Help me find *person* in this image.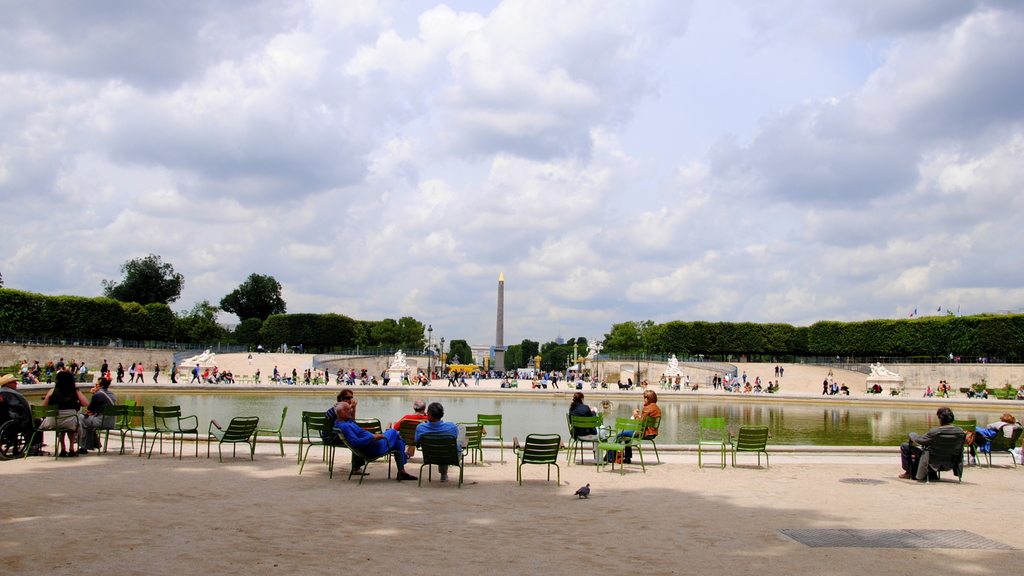
Found it: <region>685, 372, 690, 387</region>.
